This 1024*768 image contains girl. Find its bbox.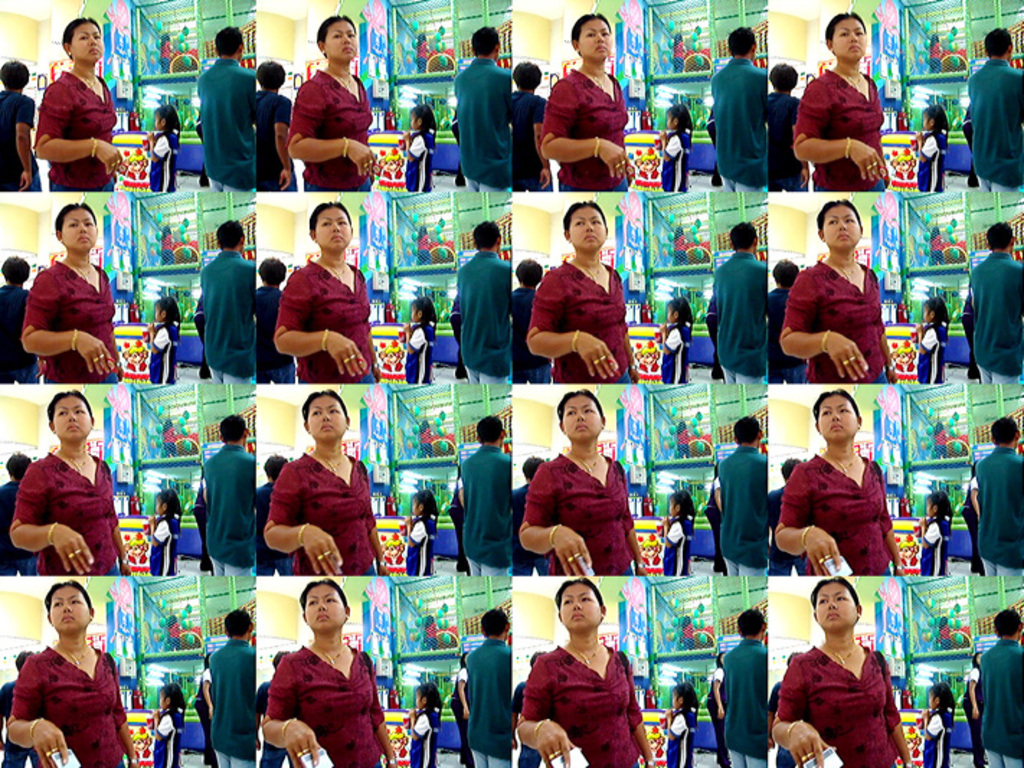
bbox=(392, 488, 439, 575).
